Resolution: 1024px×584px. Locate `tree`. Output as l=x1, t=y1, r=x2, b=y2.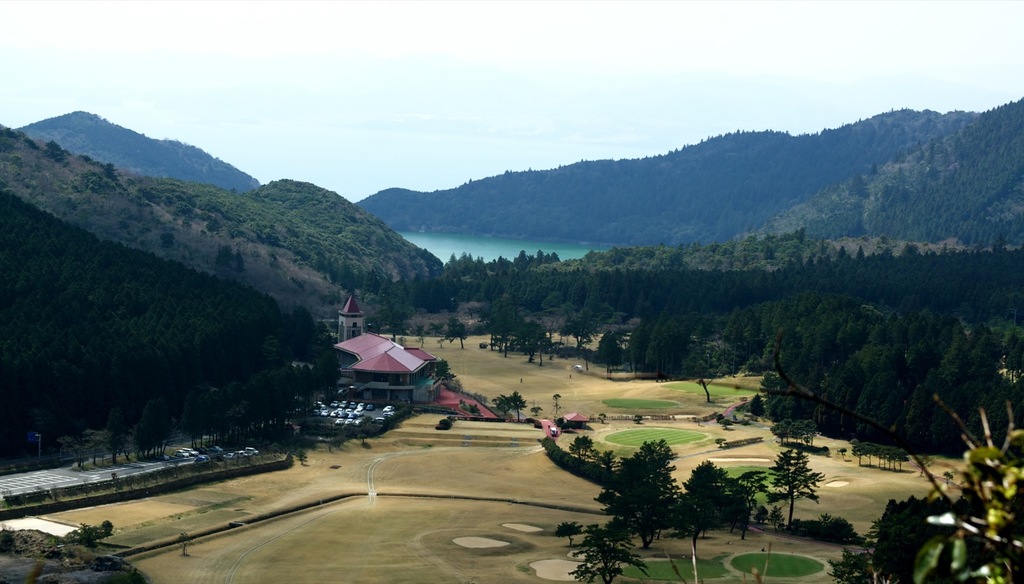
l=687, t=462, r=741, b=533.
